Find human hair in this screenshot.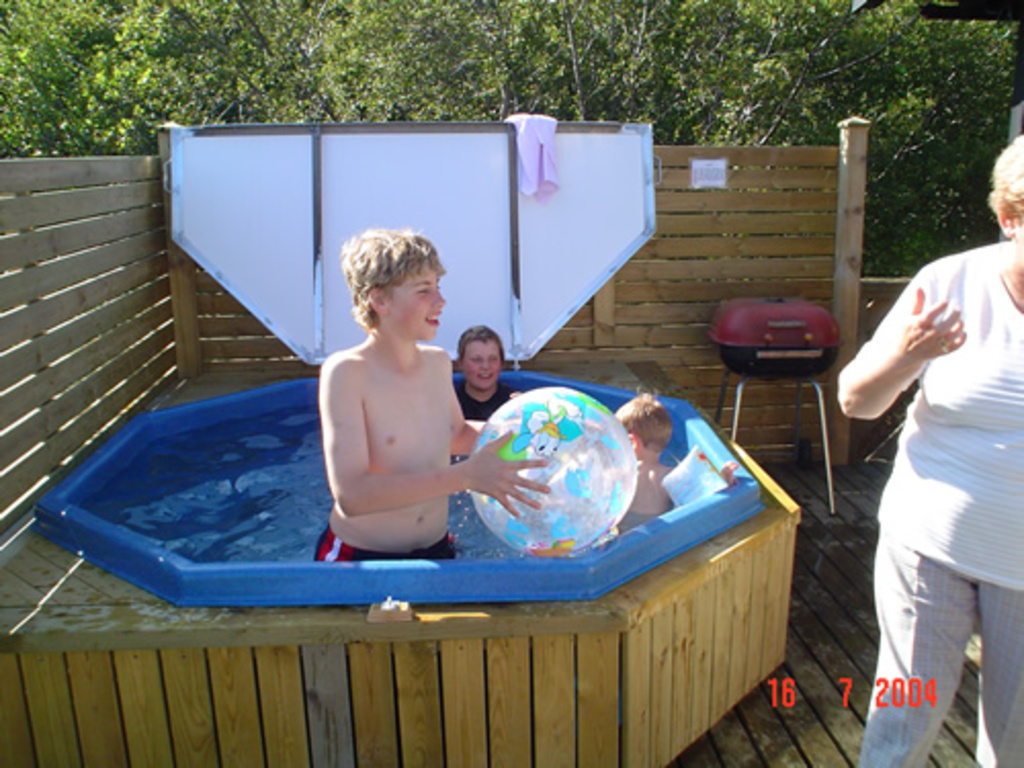
The bounding box for human hair is (left=987, top=131, right=1022, bottom=215).
